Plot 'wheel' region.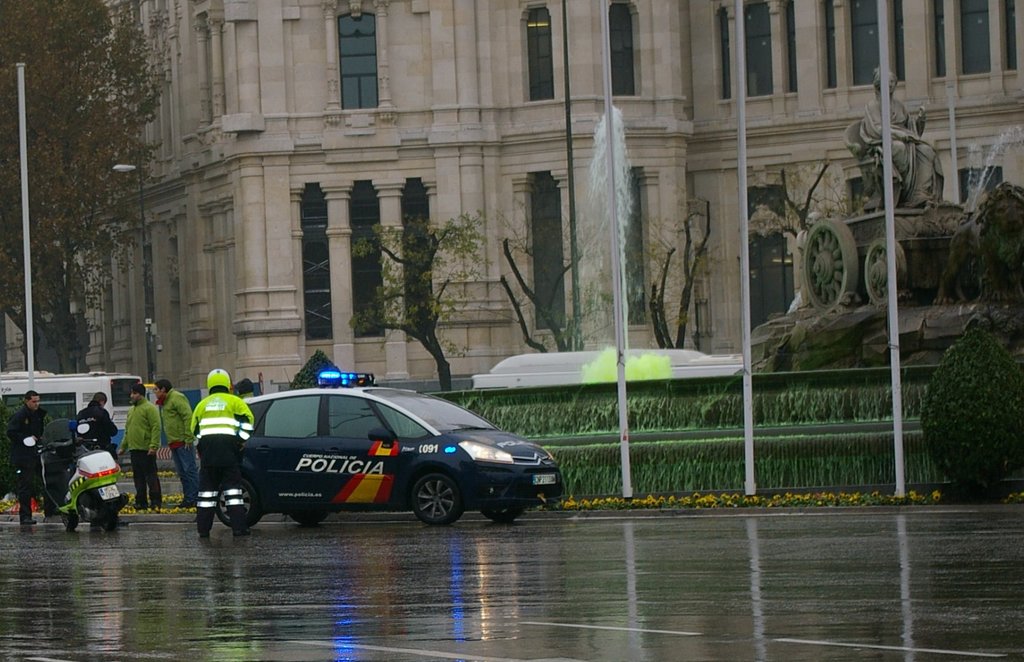
Plotted at l=62, t=515, r=77, b=532.
